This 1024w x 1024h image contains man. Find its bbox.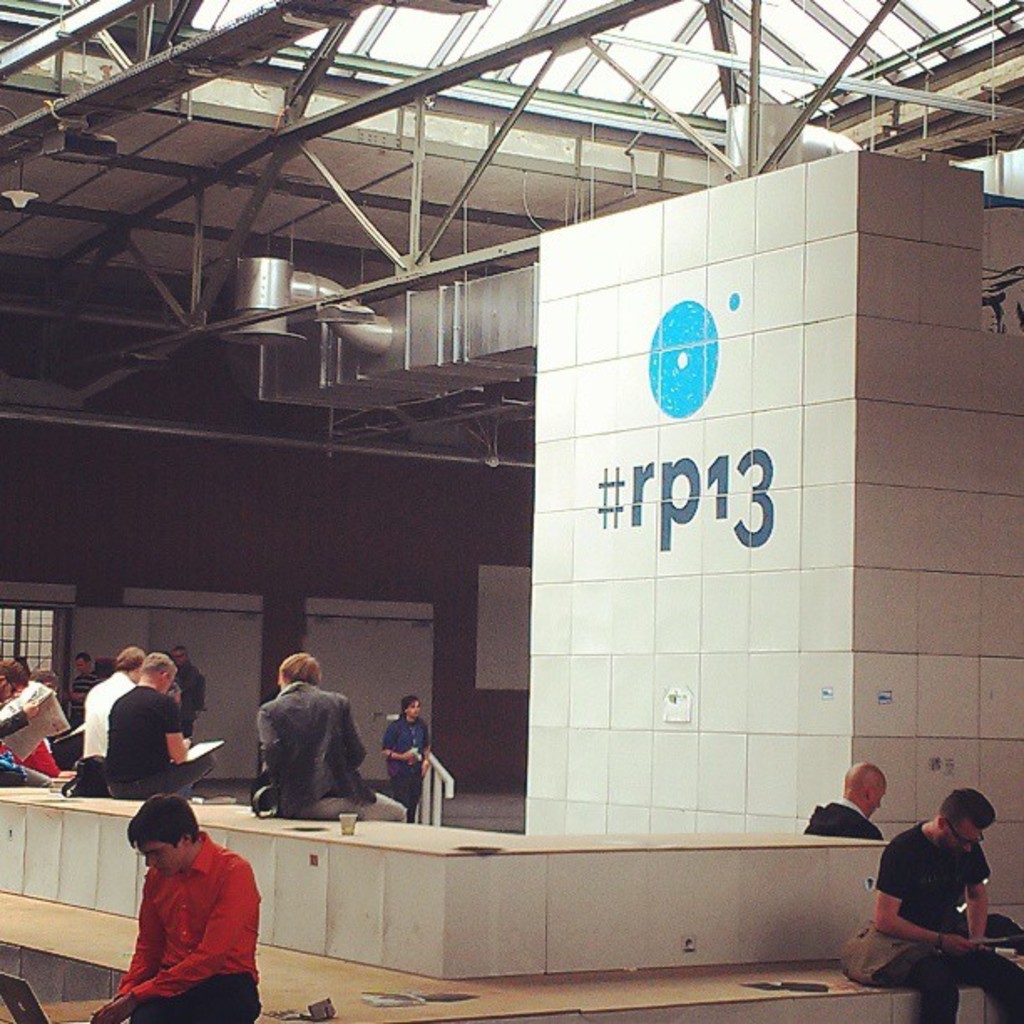
box(0, 654, 54, 788).
